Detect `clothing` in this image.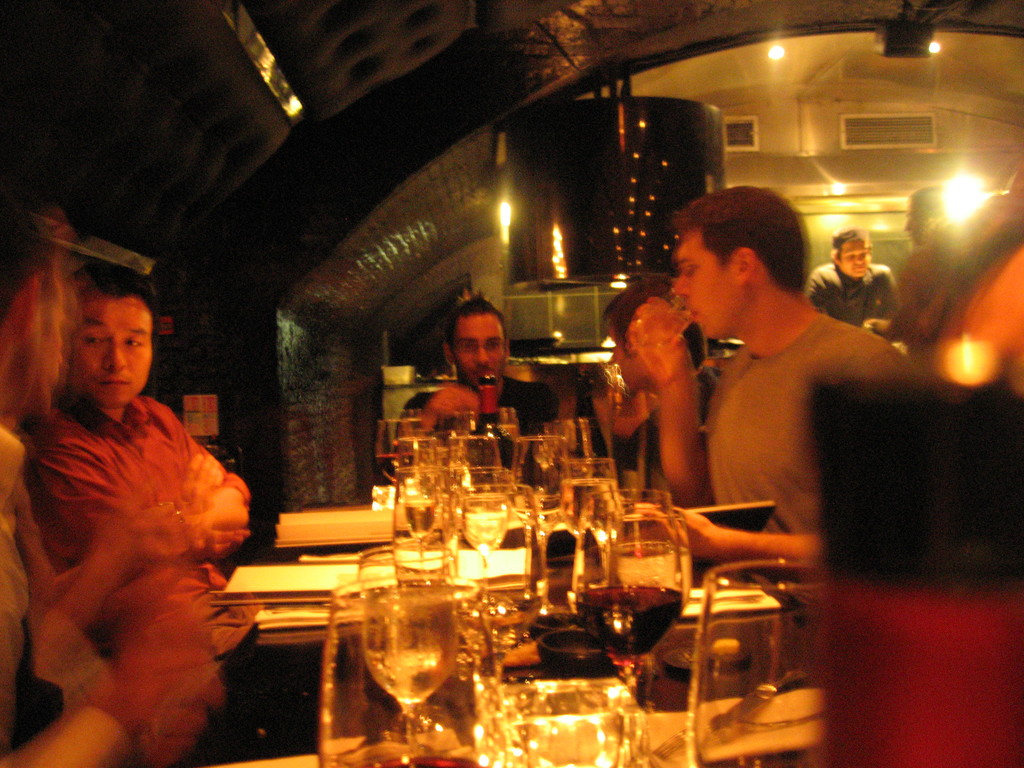
Detection: 401 376 567 490.
